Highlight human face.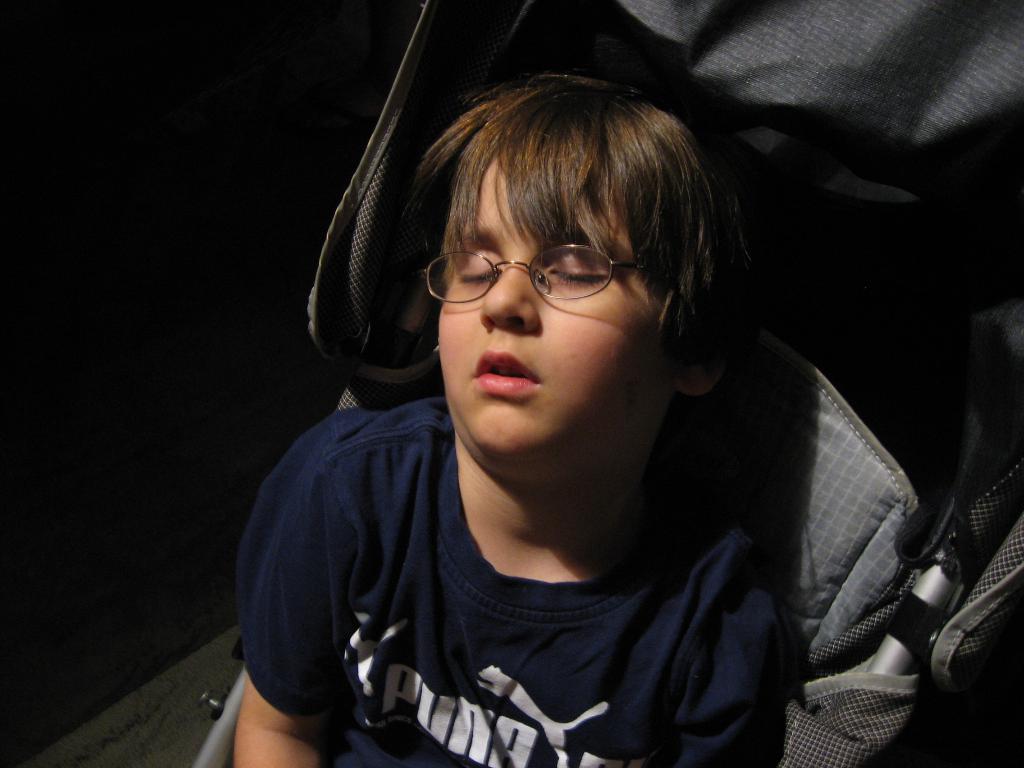
Highlighted region: (left=438, top=155, right=660, bottom=481).
